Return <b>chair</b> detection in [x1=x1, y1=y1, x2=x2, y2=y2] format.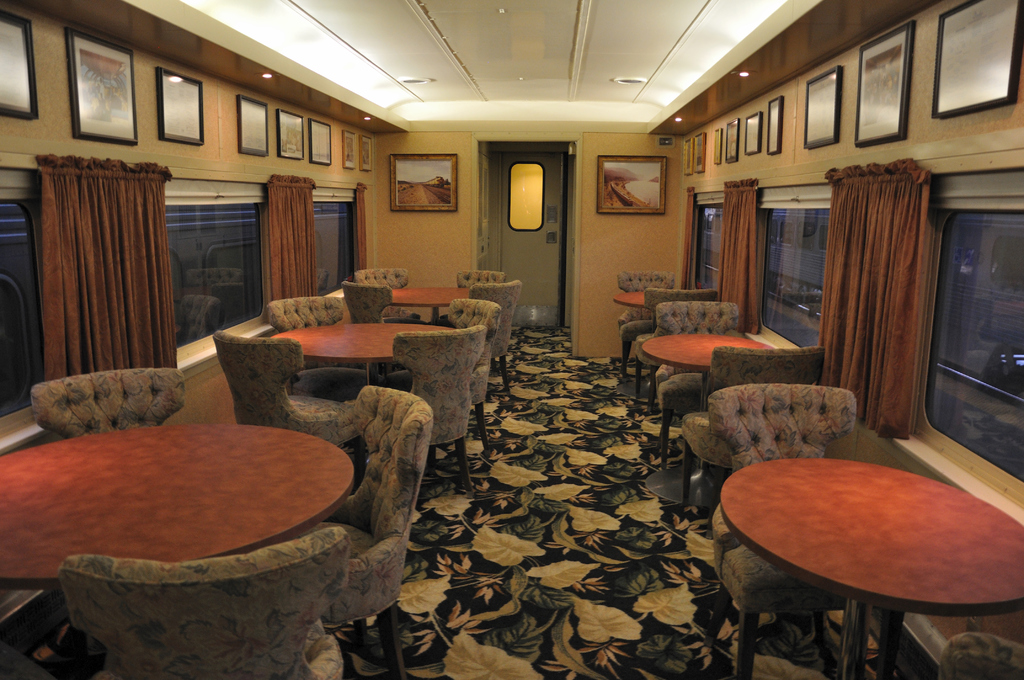
[x1=436, y1=263, x2=508, y2=330].
